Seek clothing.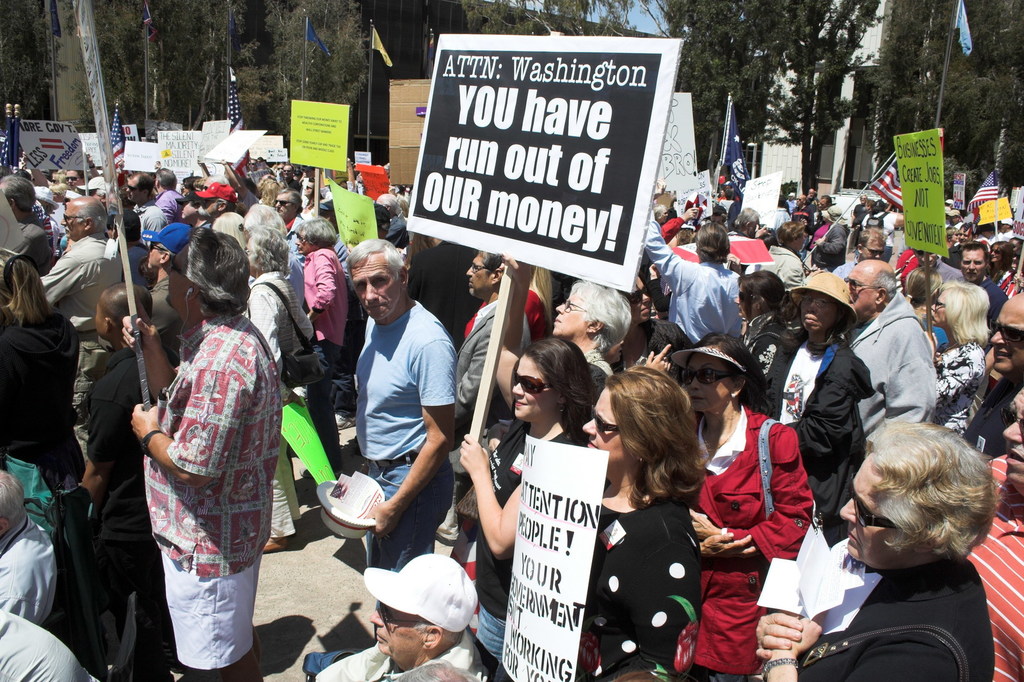
831,256,858,286.
